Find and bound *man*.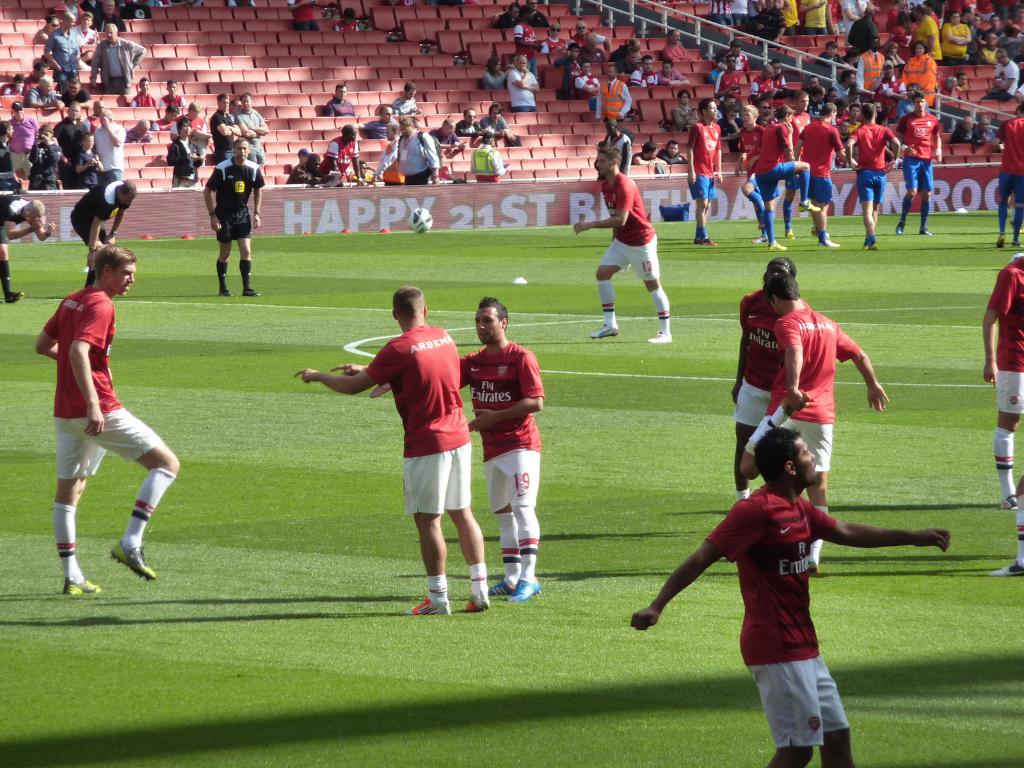
Bound: [787,89,812,234].
